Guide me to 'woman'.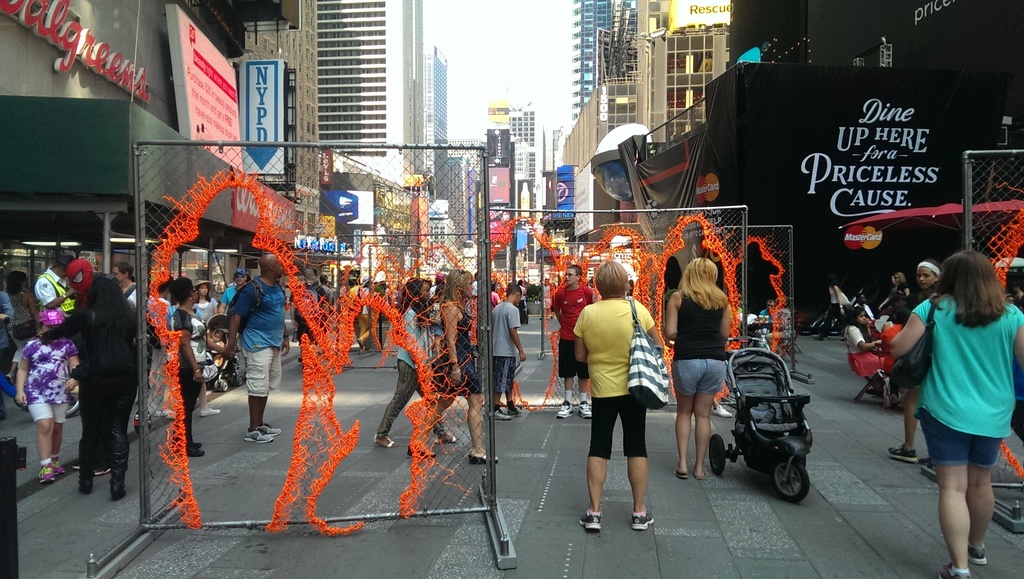
Guidance: bbox=(661, 256, 735, 475).
